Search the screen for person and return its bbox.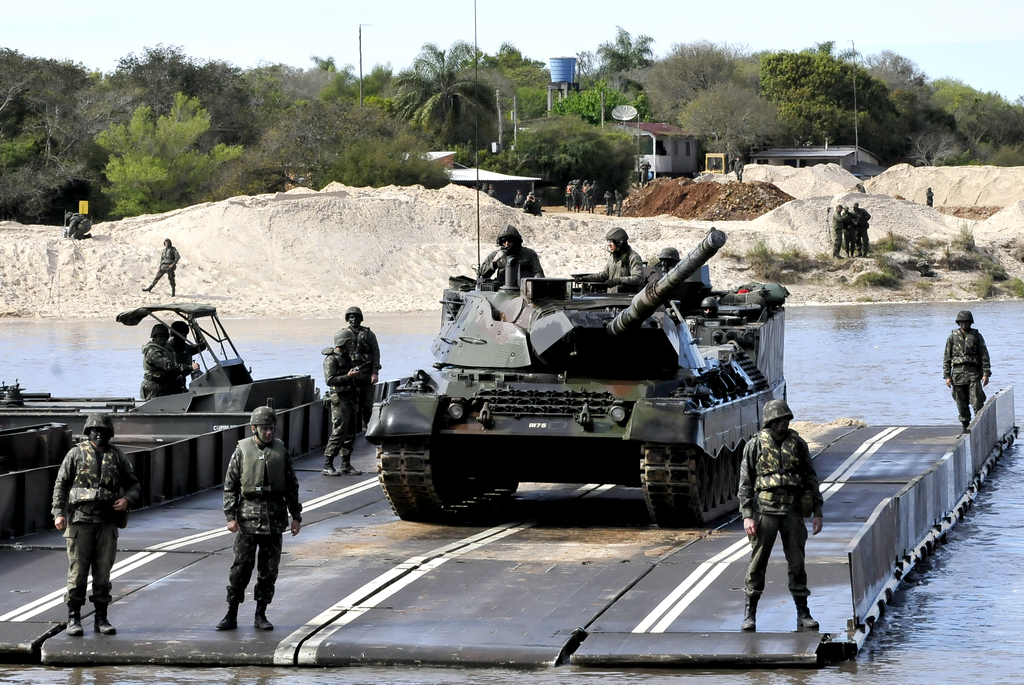
Found: detection(168, 320, 204, 382).
